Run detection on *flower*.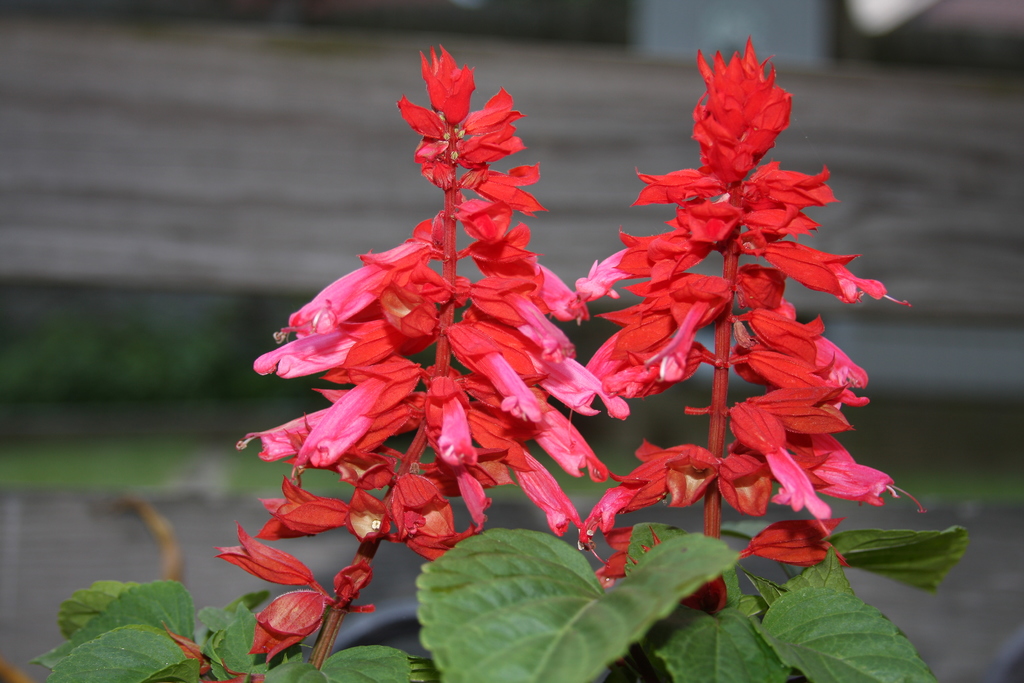
Result: left=420, top=48, right=476, bottom=125.
